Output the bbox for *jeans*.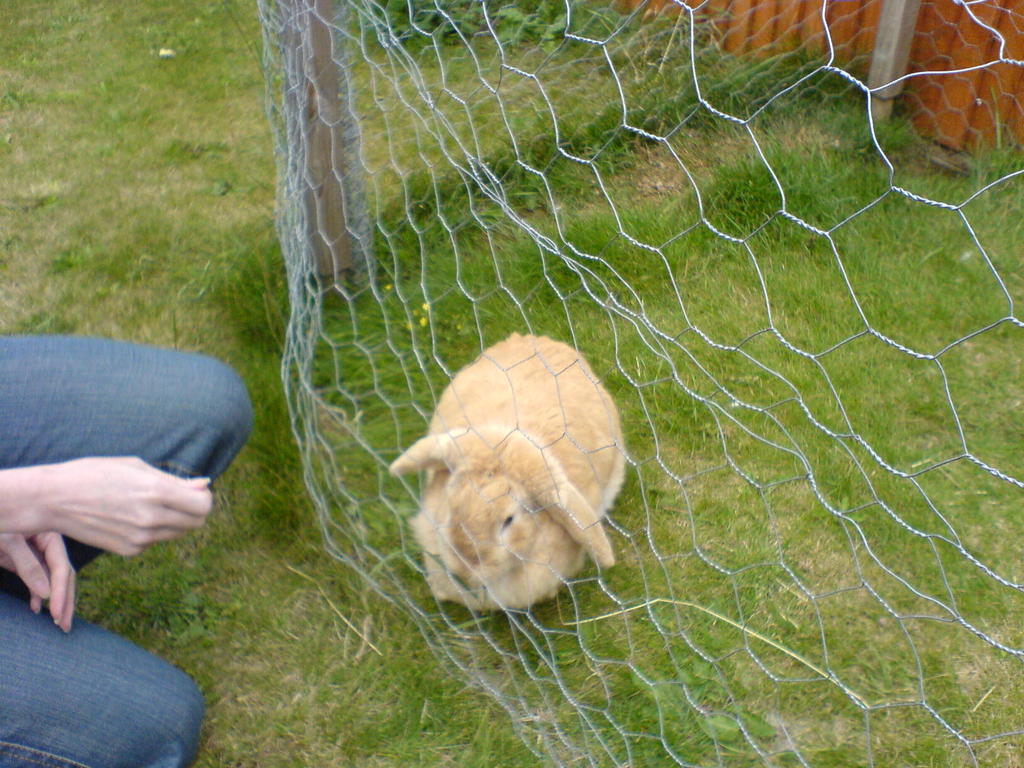
bbox=[0, 333, 255, 767].
